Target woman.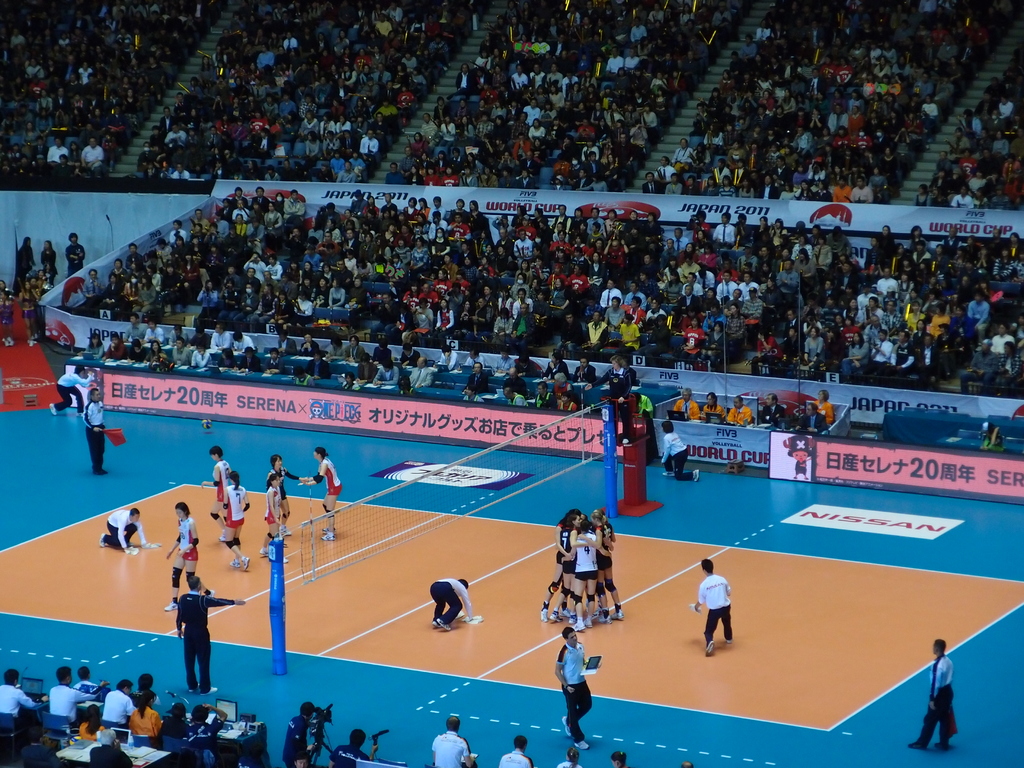
Target region: crop(199, 444, 234, 543).
